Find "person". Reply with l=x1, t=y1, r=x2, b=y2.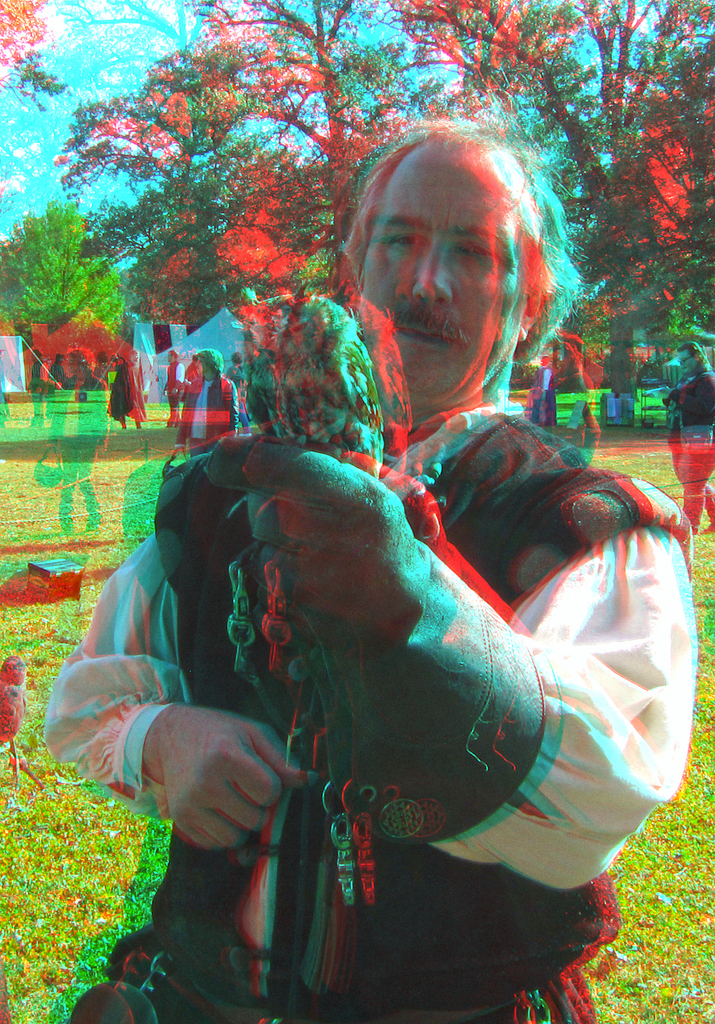
l=36, t=121, r=714, b=1023.
